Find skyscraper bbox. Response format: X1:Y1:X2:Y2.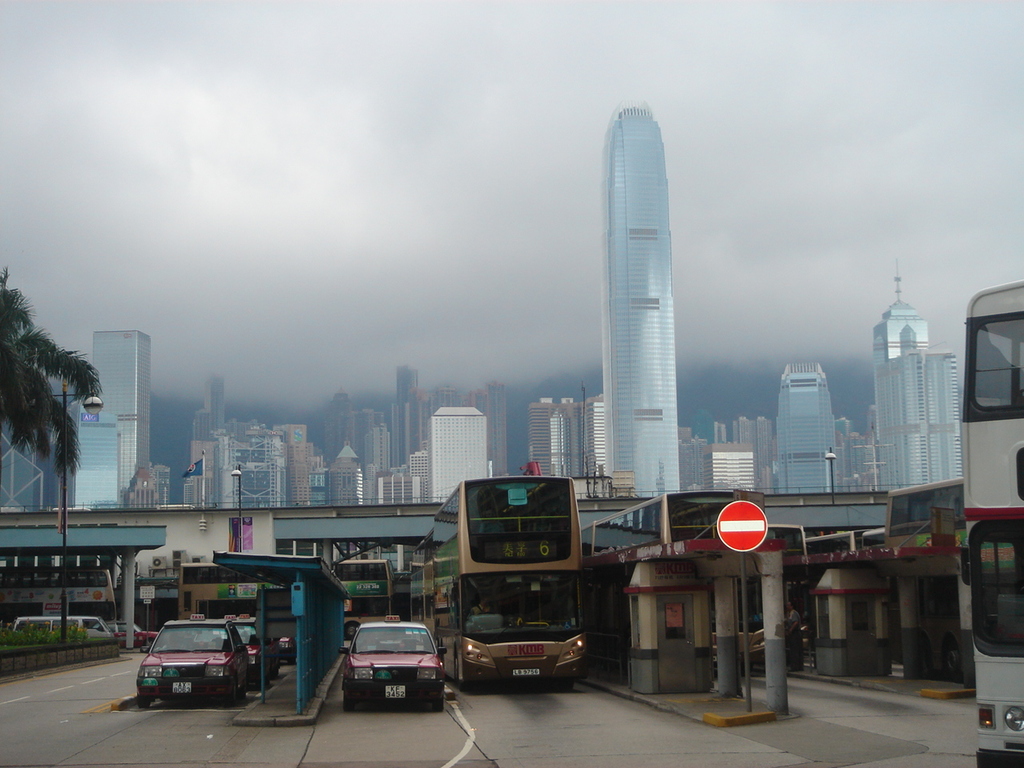
411:406:496:502.
